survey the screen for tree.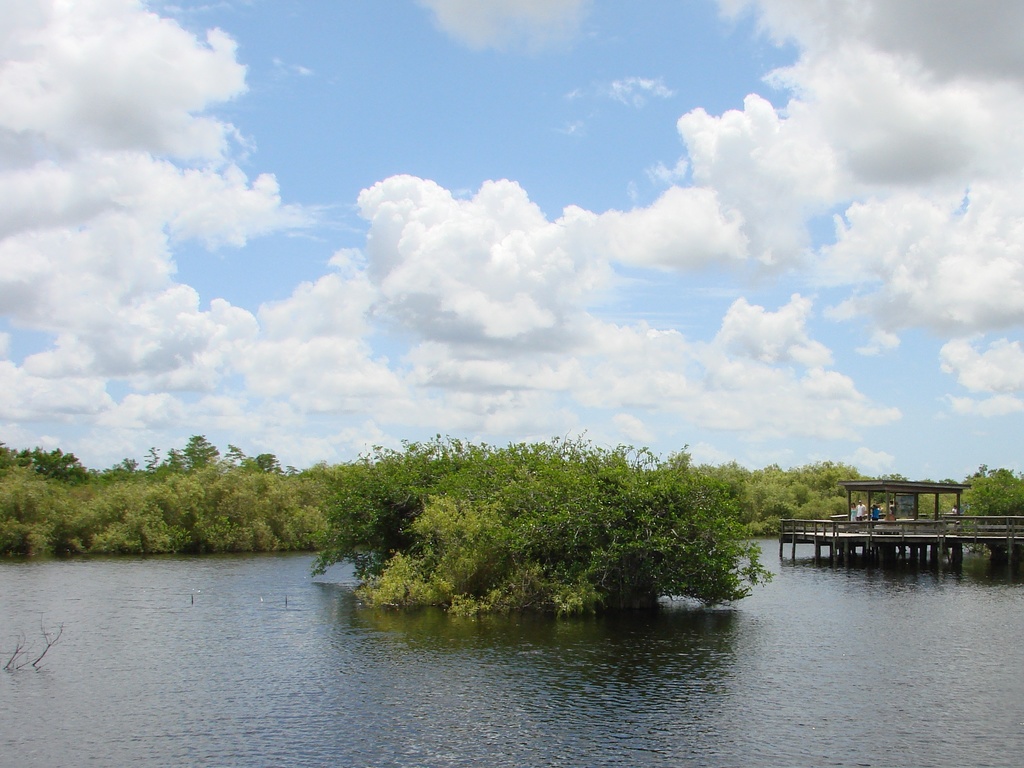
Survey found: region(958, 462, 1023, 552).
